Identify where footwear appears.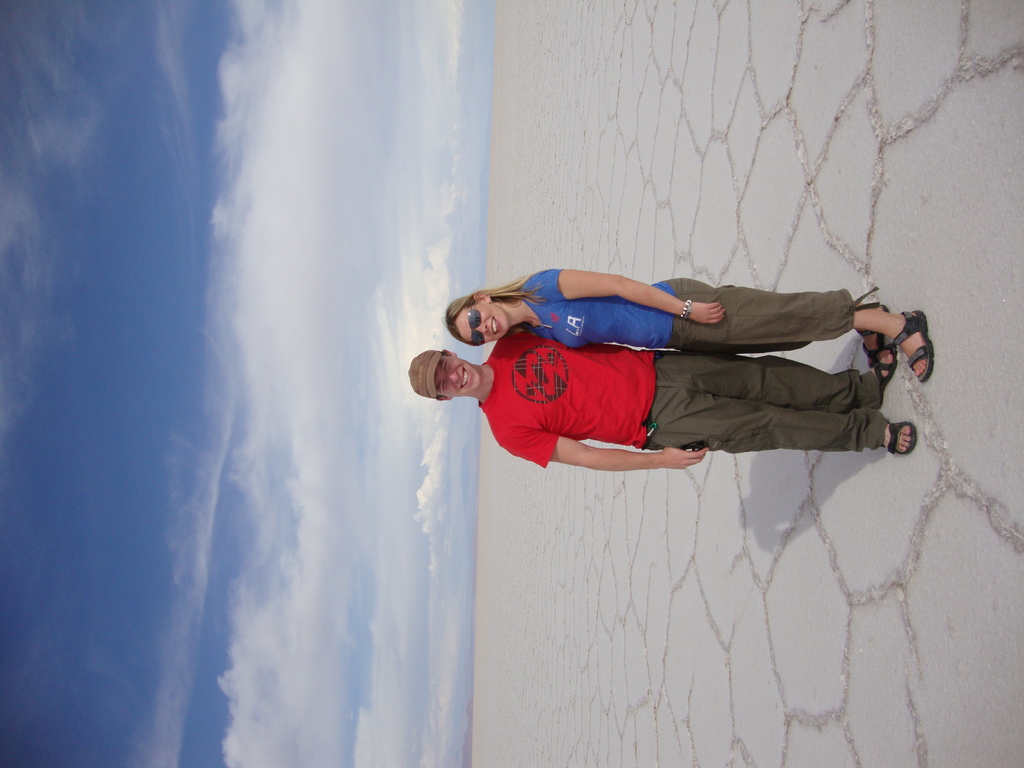
Appears at 858 325 898 388.
